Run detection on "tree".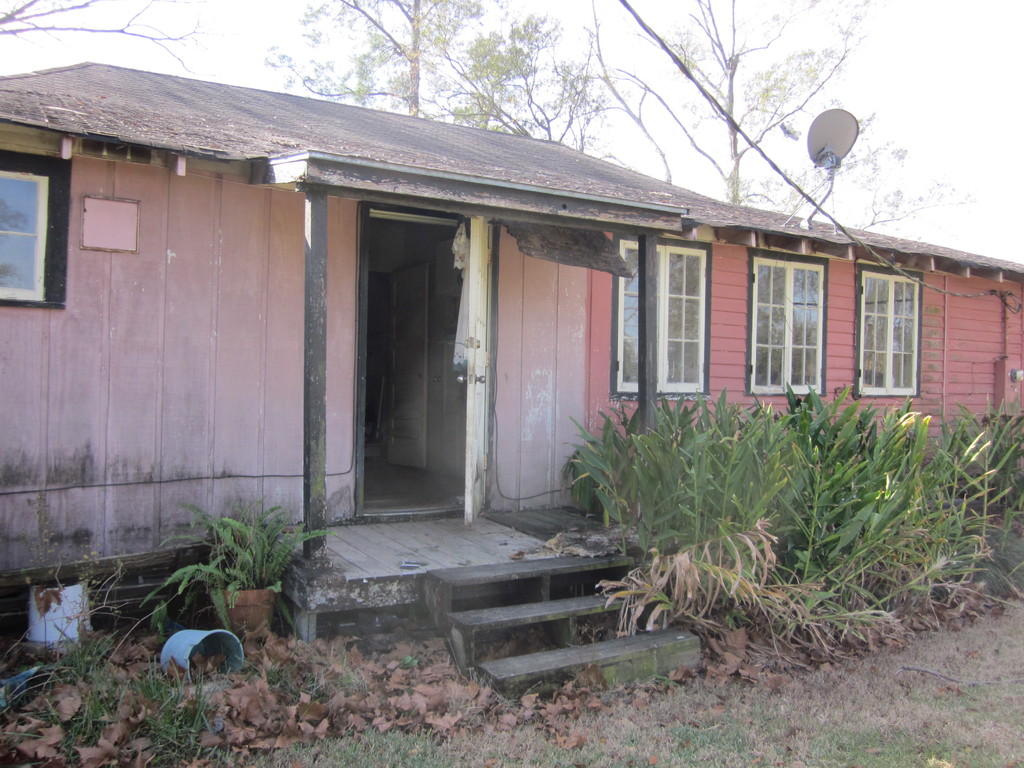
Result: (left=0, top=0, right=211, bottom=65).
